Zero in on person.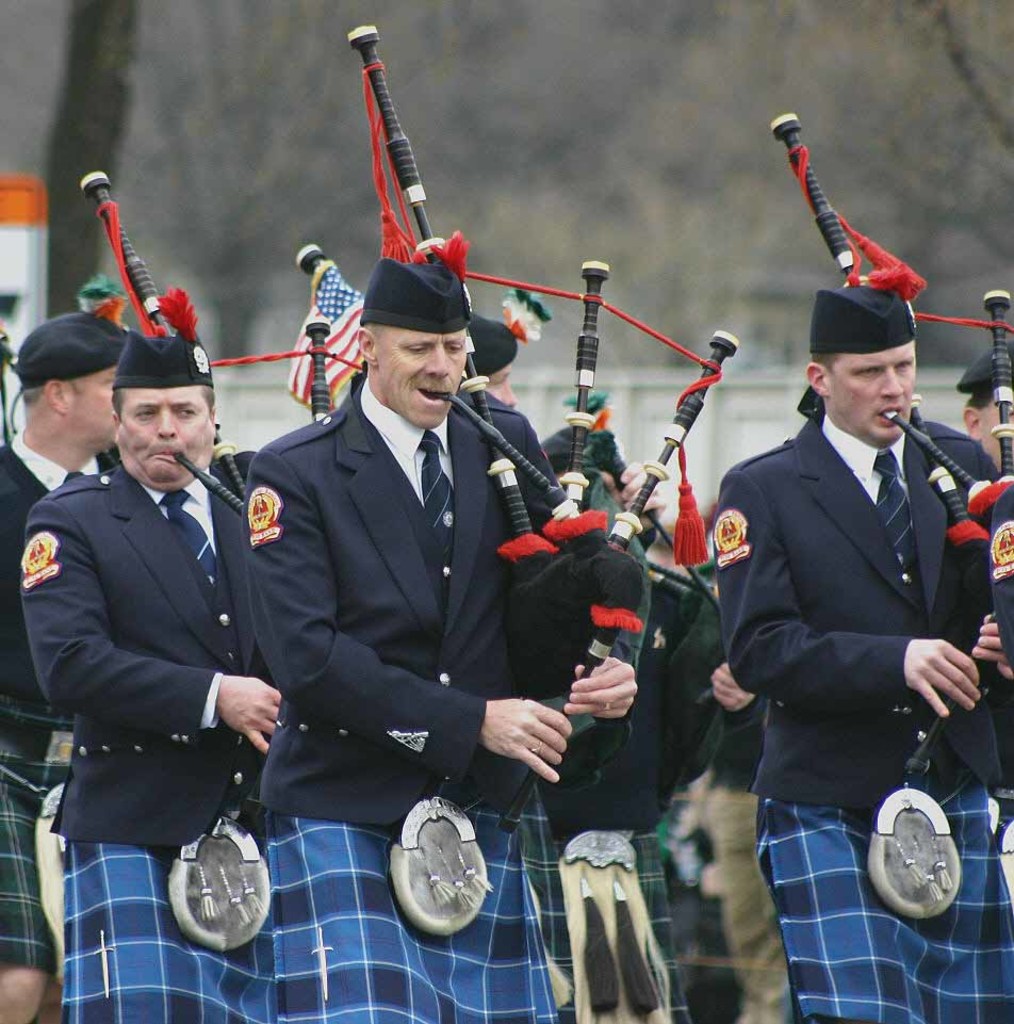
Zeroed in: select_region(551, 409, 721, 1023).
